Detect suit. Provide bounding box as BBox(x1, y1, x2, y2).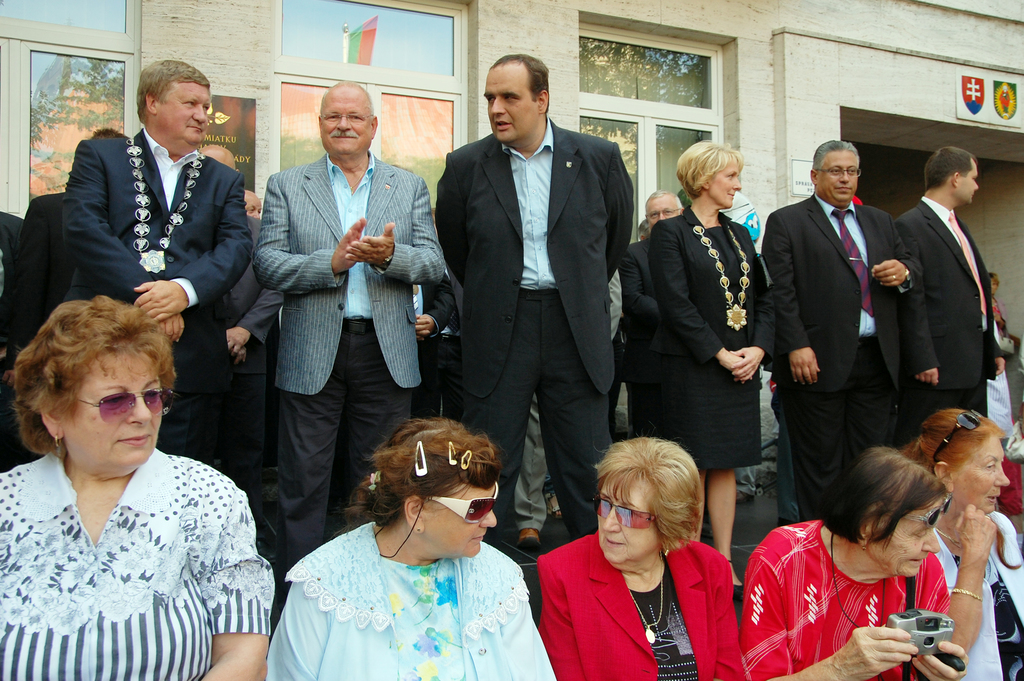
BBox(253, 153, 449, 597).
